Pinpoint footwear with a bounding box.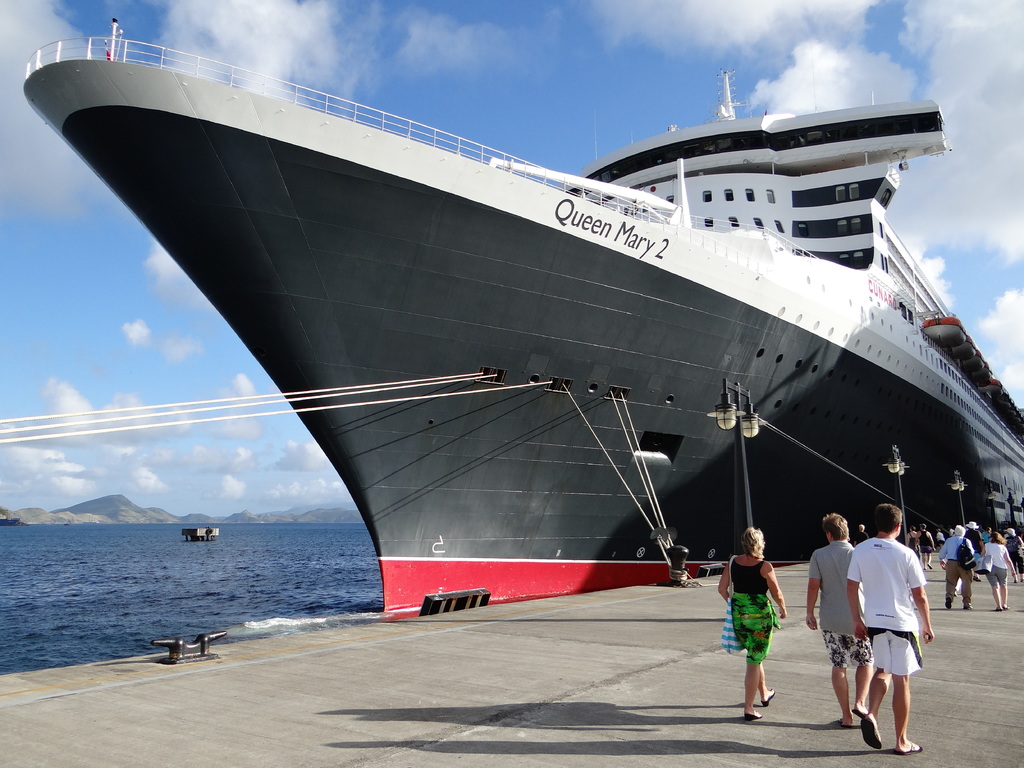
x1=862 y1=717 x2=881 y2=747.
